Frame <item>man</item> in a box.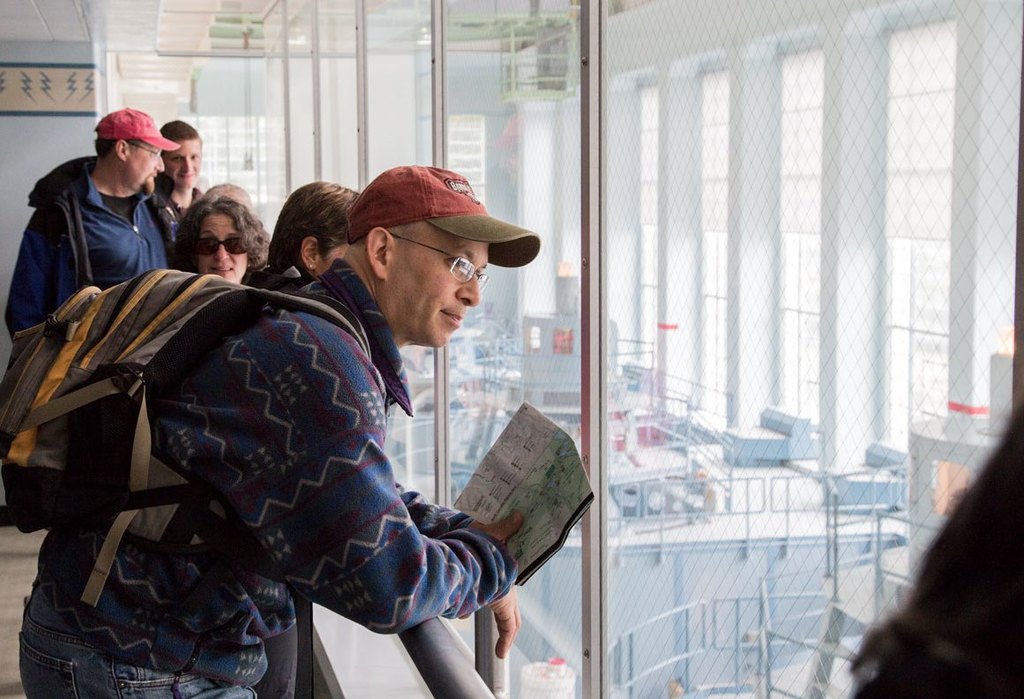
detection(142, 105, 213, 234).
